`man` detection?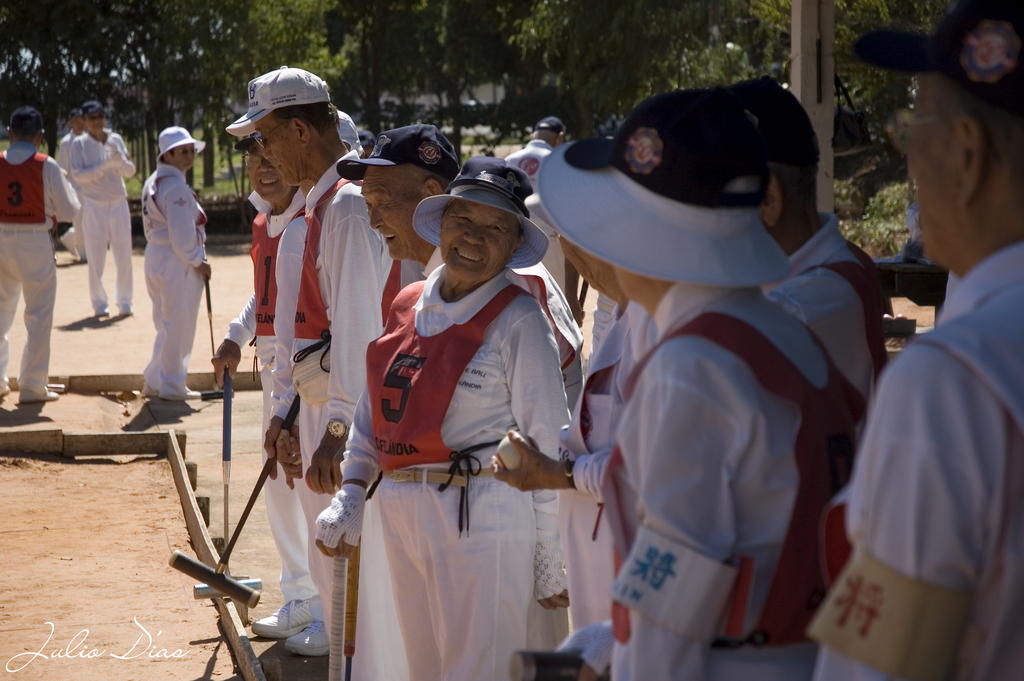
829 76 1021 680
